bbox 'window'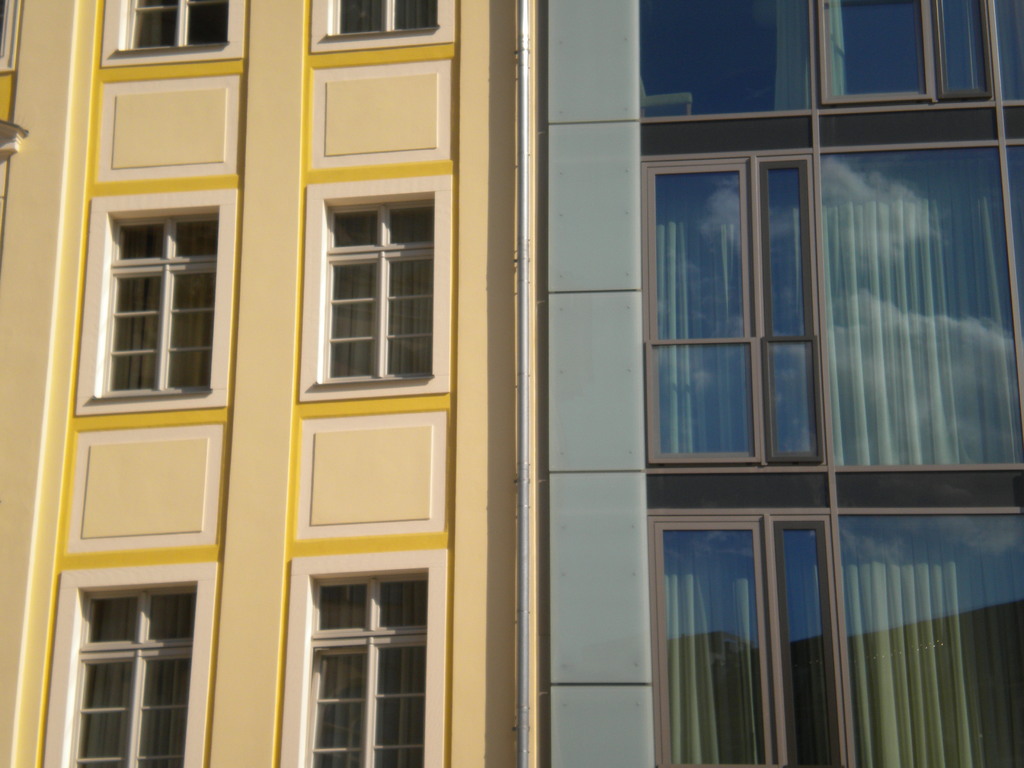
x1=666 y1=509 x2=1023 y2=767
